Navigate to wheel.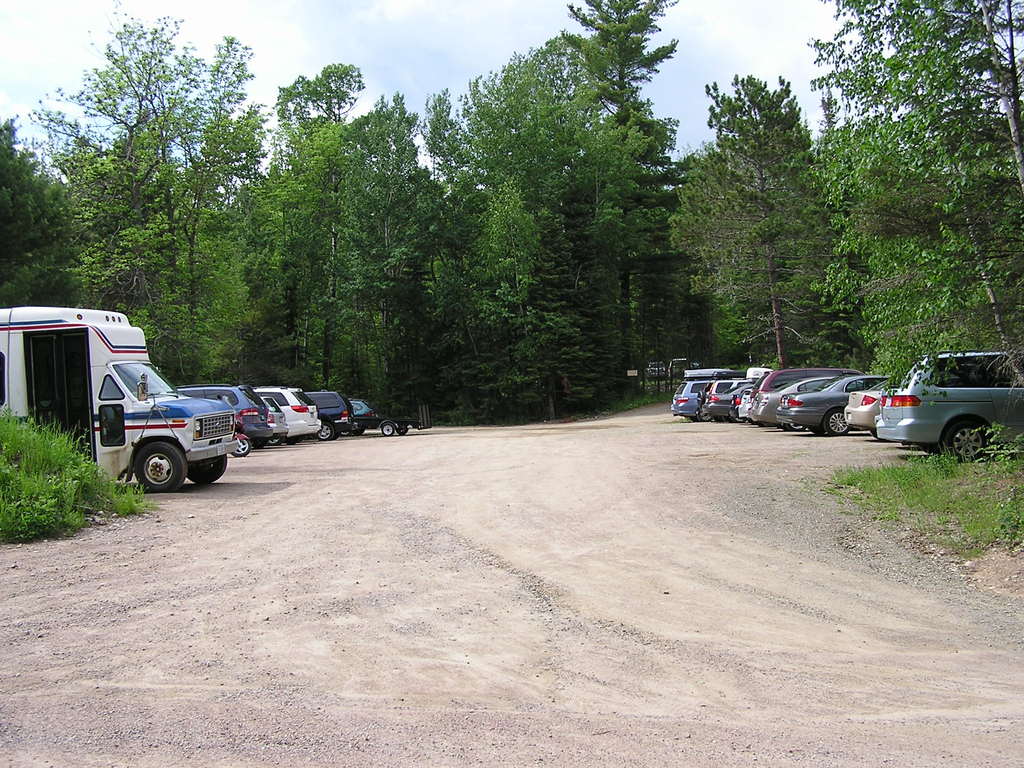
Navigation target: bbox=[824, 410, 851, 436].
